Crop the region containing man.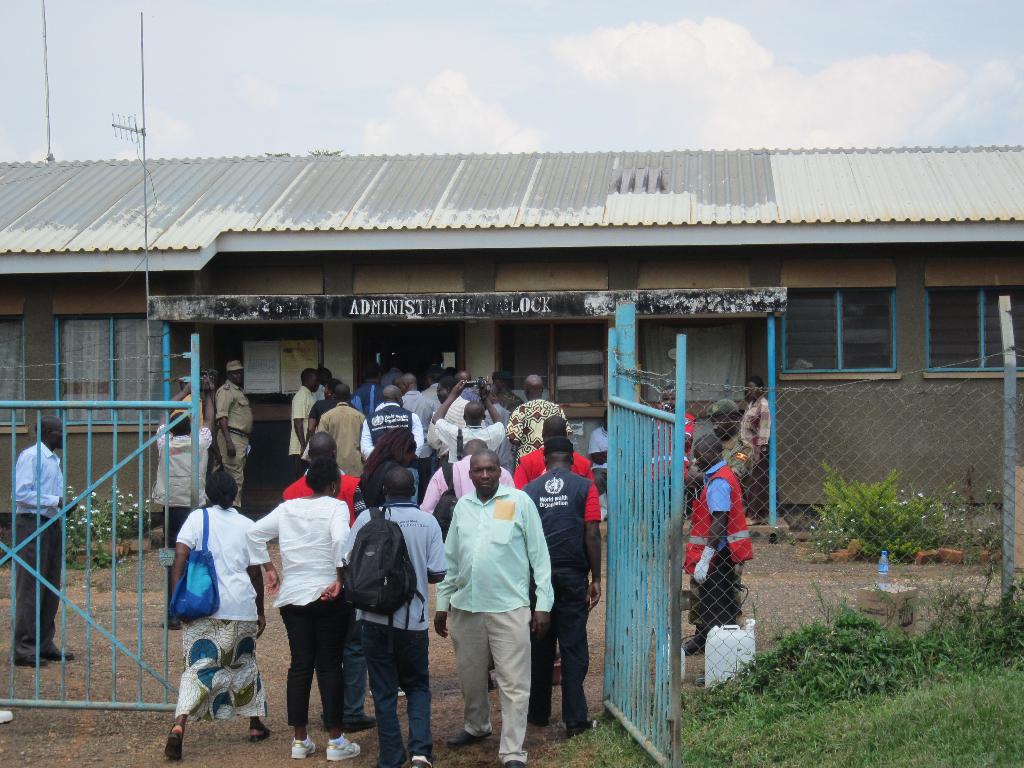
Crop region: locate(426, 449, 557, 760).
